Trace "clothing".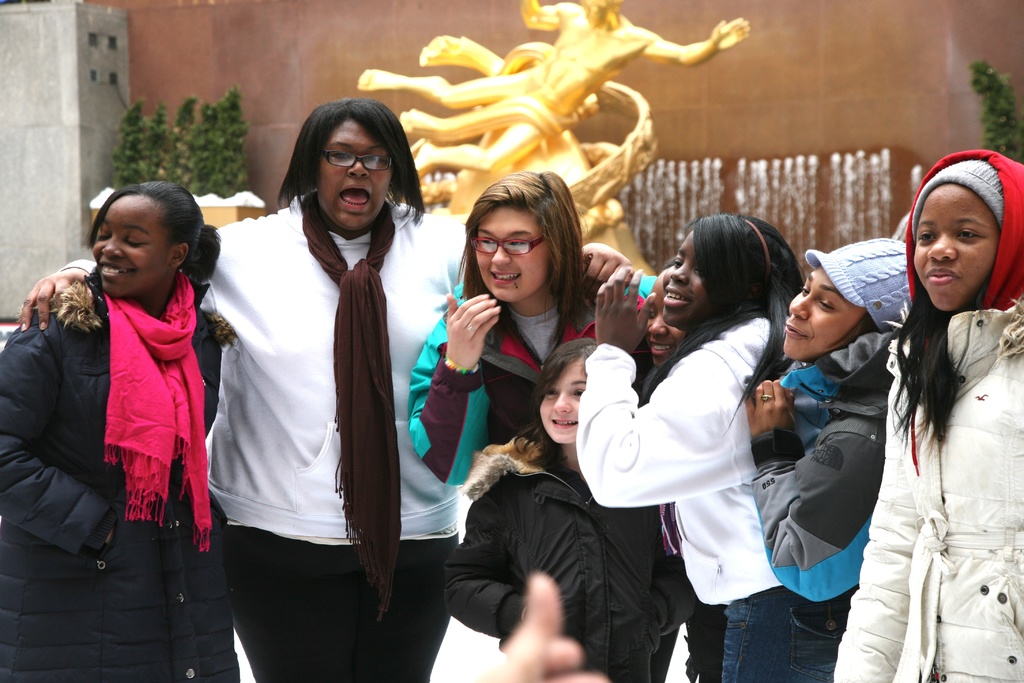
Traced to [left=0, top=274, right=220, bottom=682].
